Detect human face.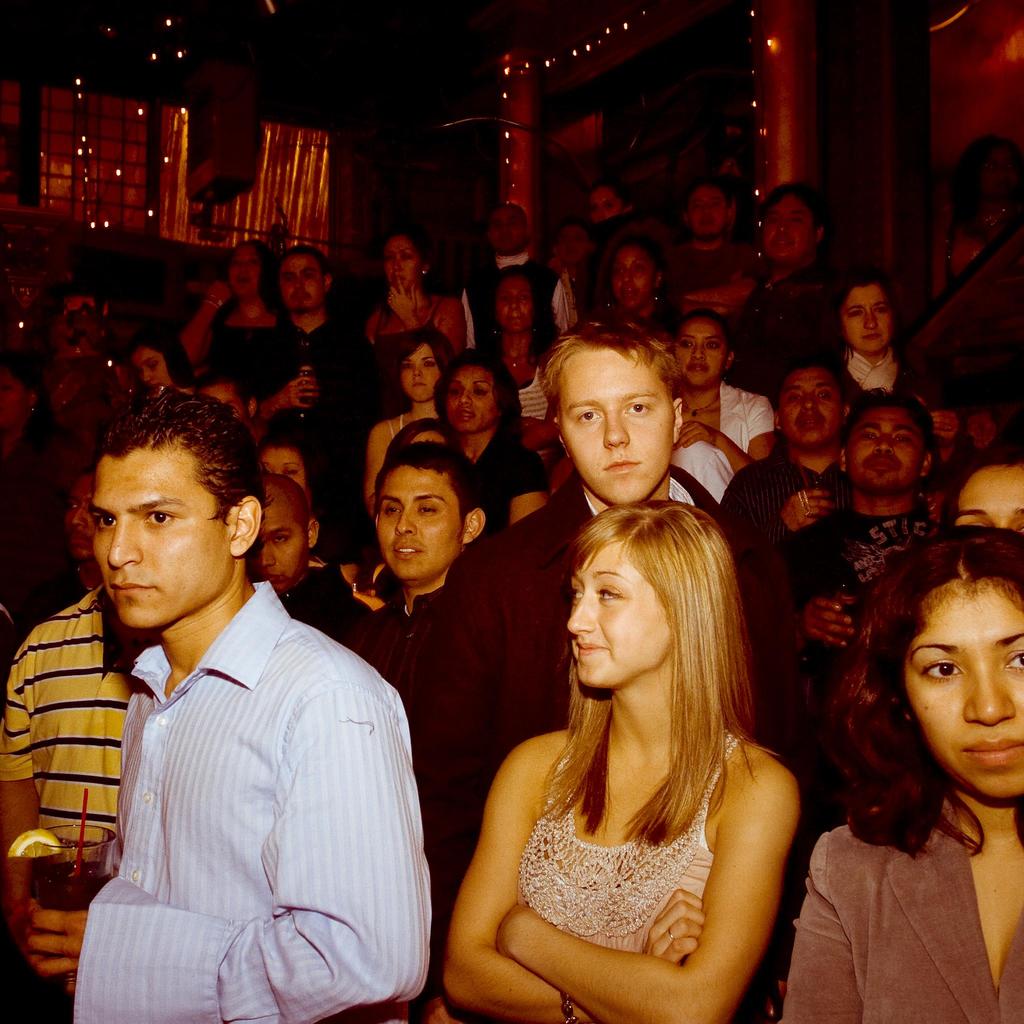
Detected at [844, 284, 891, 353].
